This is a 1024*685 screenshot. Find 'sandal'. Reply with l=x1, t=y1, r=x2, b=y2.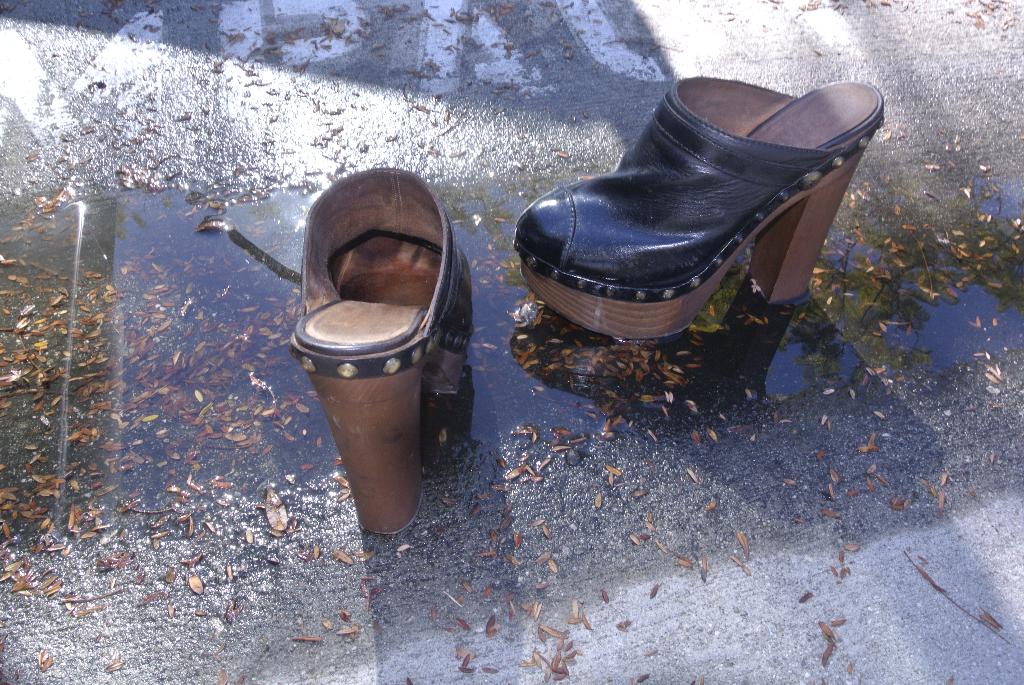
l=513, t=70, r=892, b=342.
